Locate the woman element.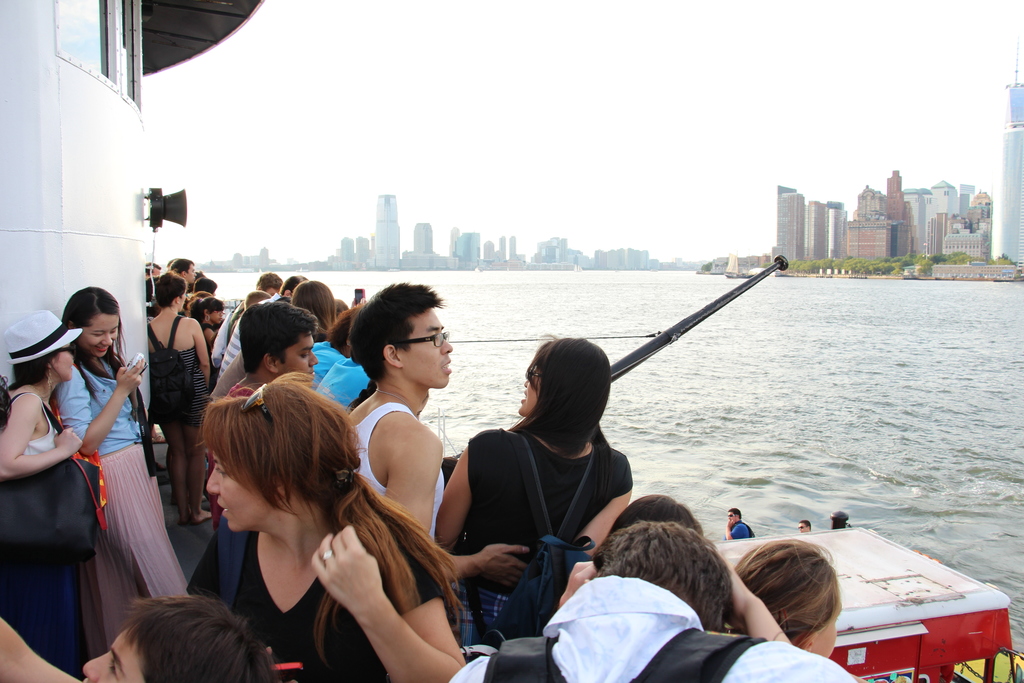
Element bbox: <bbox>0, 304, 81, 682</bbox>.
